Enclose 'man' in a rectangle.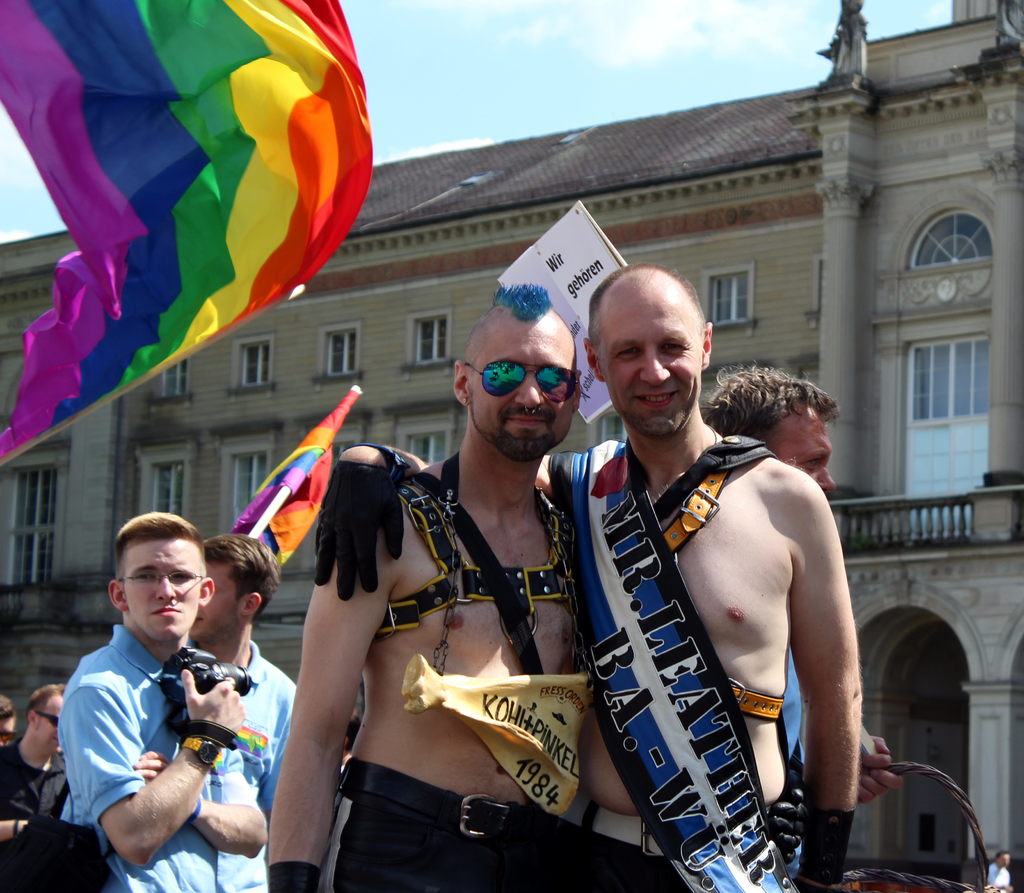
0:682:67:851.
